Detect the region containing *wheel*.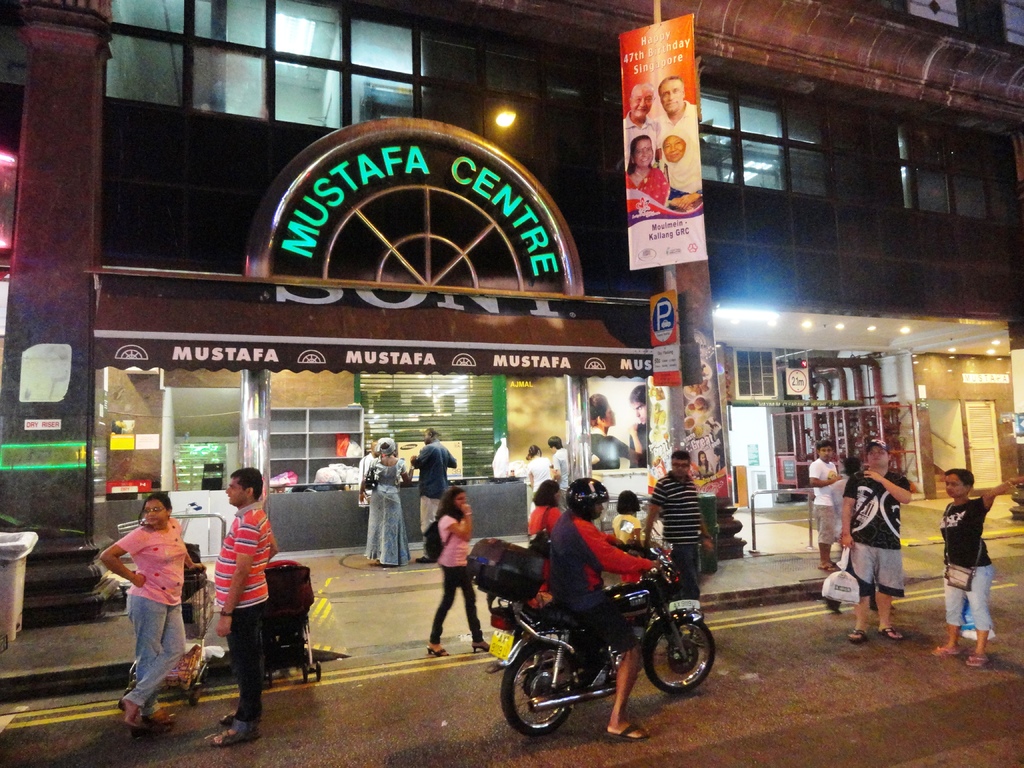
l=513, t=649, r=589, b=741.
